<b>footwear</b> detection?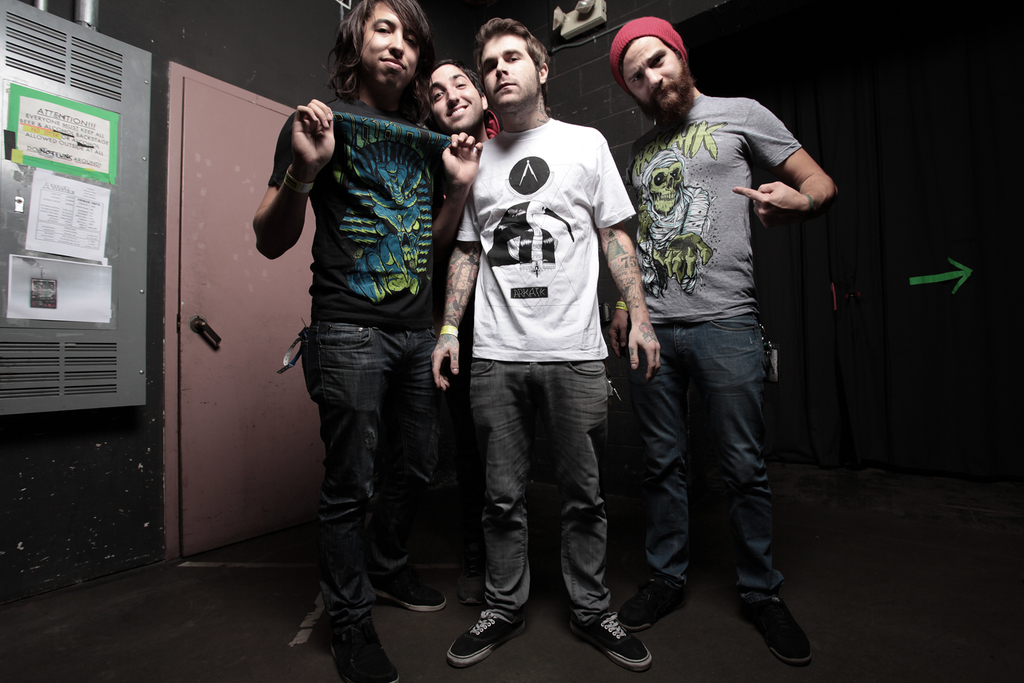
<region>562, 602, 657, 675</region>
